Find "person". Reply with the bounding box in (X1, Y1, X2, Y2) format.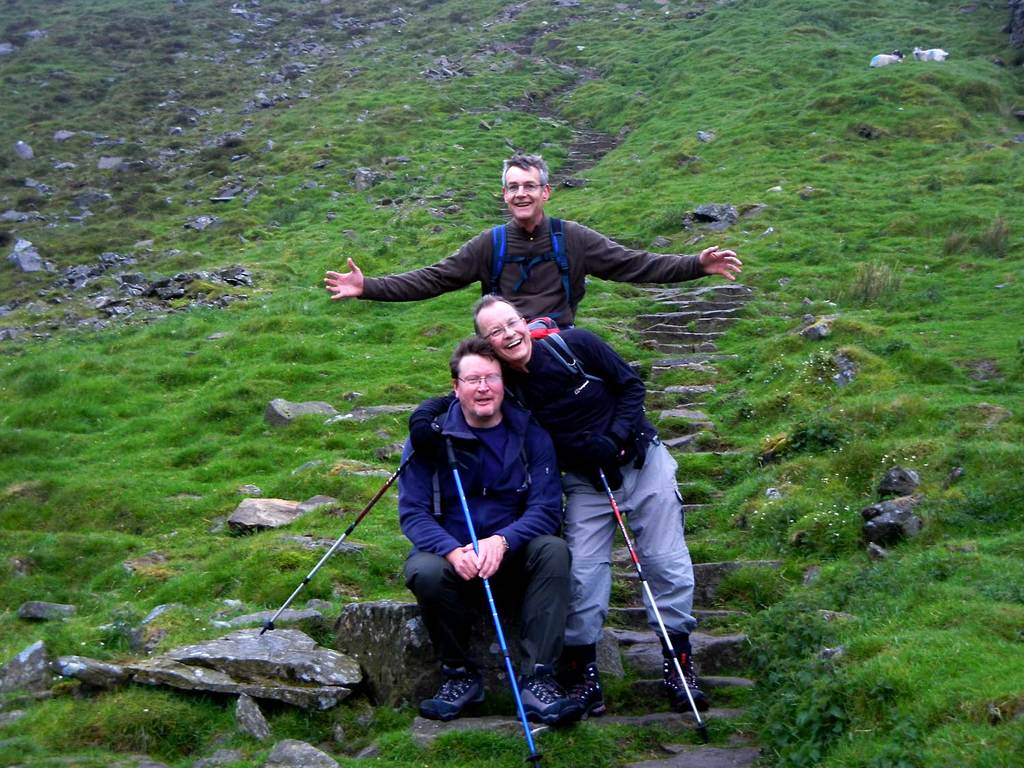
(321, 153, 745, 333).
